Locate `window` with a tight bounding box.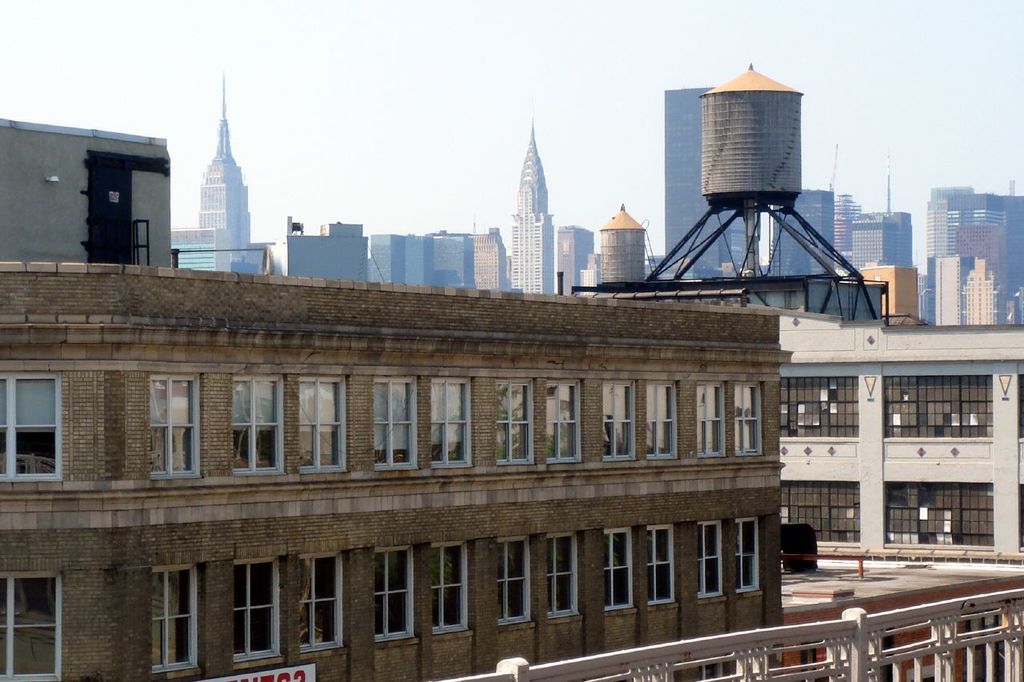
(550,385,582,462).
